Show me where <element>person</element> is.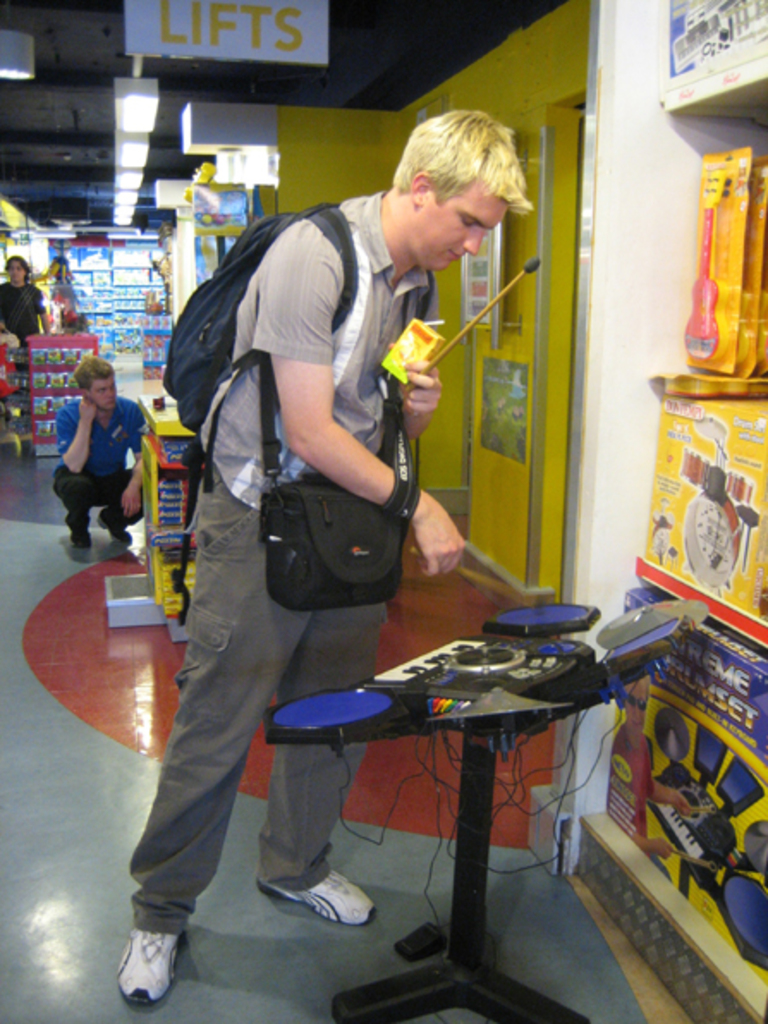
<element>person</element> is at [x1=81, y1=107, x2=538, y2=1012].
